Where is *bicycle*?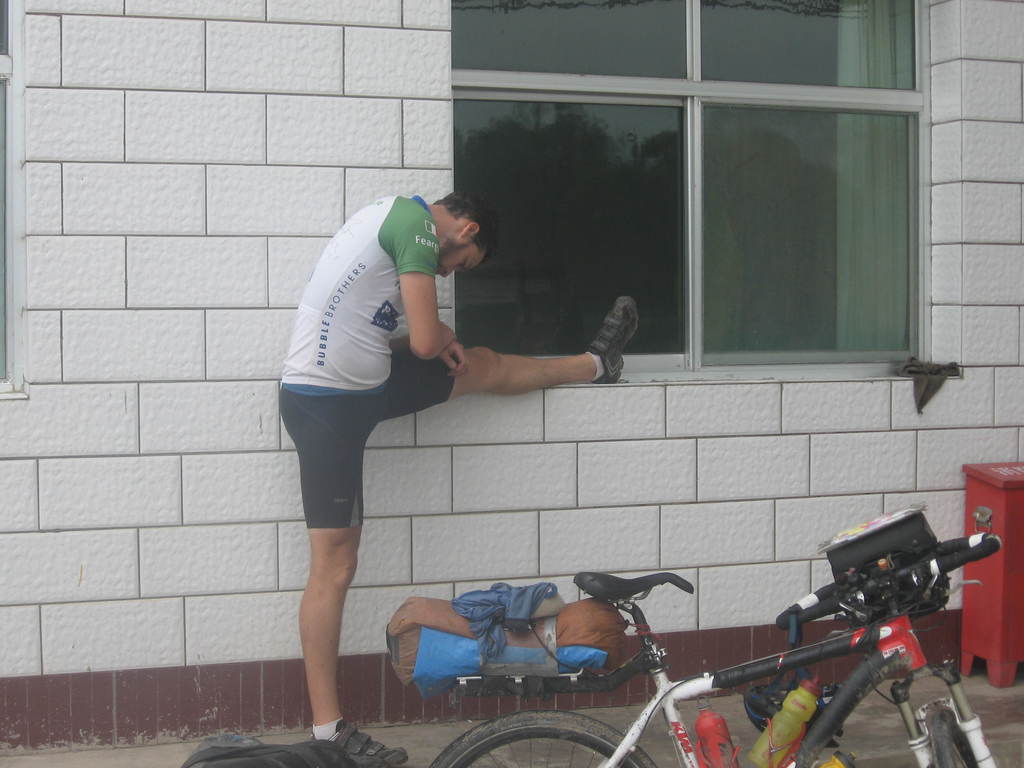
(x1=429, y1=499, x2=1007, y2=767).
